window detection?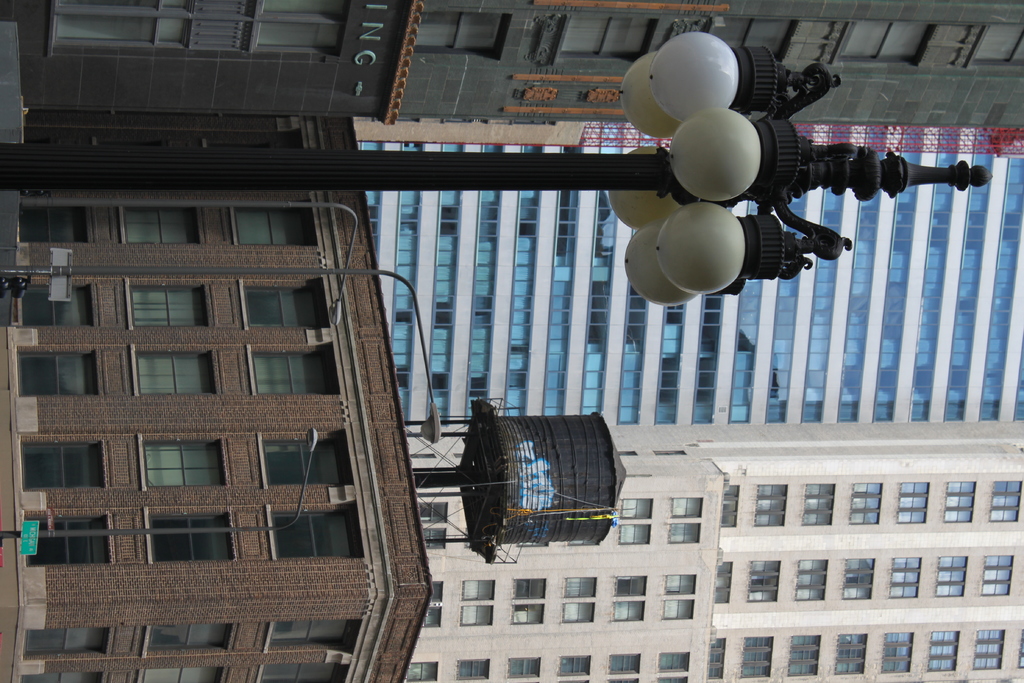
[788,632,824,680]
